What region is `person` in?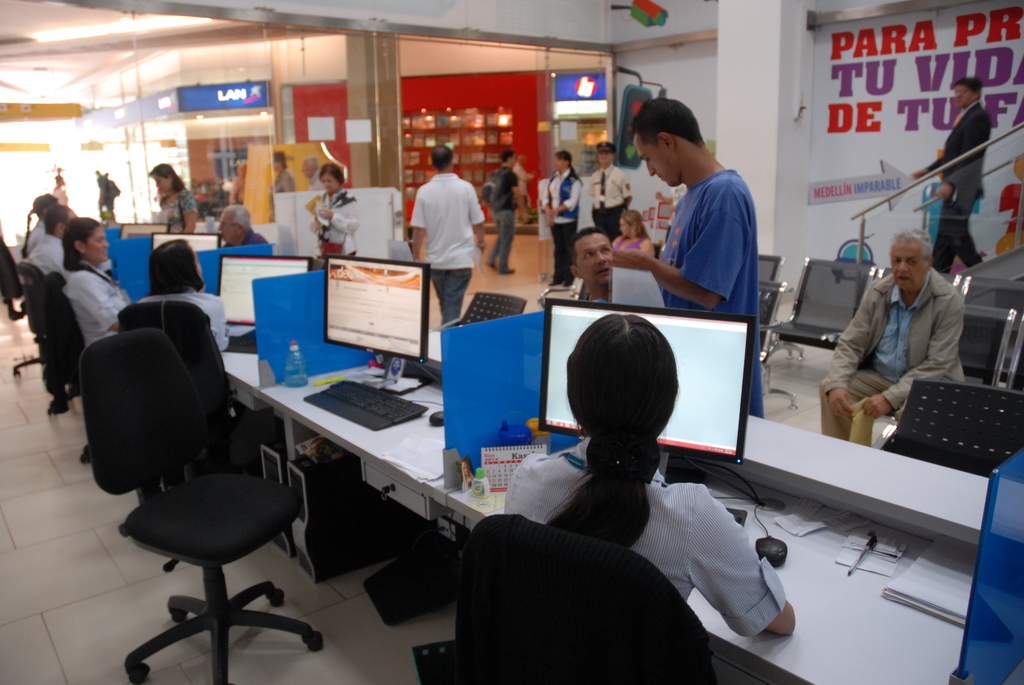
Rect(154, 158, 193, 235).
